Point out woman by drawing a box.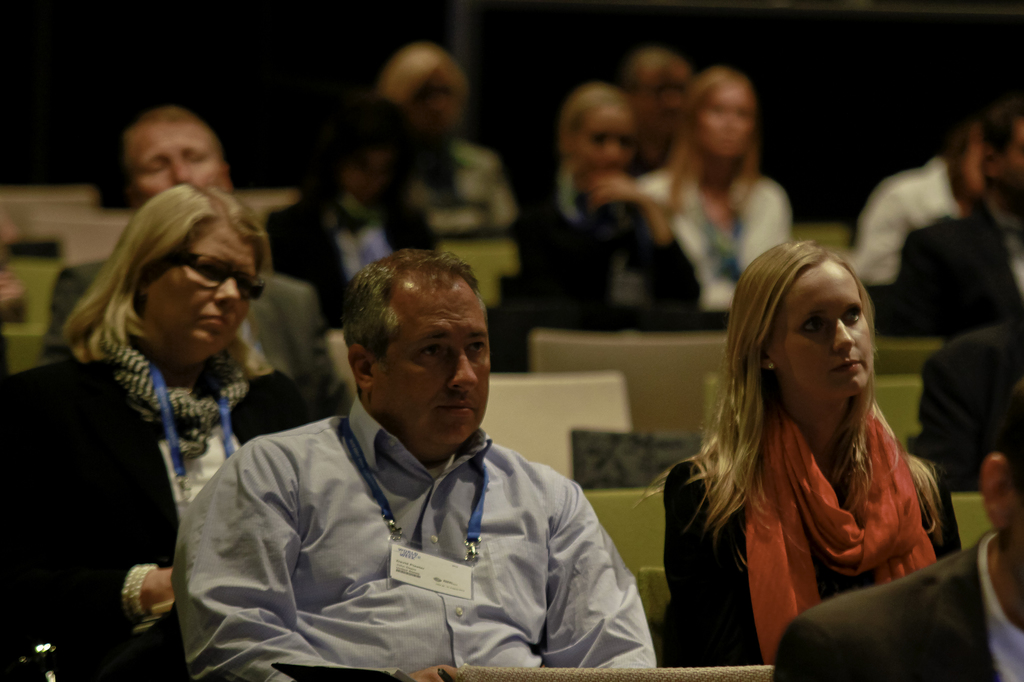
634/67/795/314.
